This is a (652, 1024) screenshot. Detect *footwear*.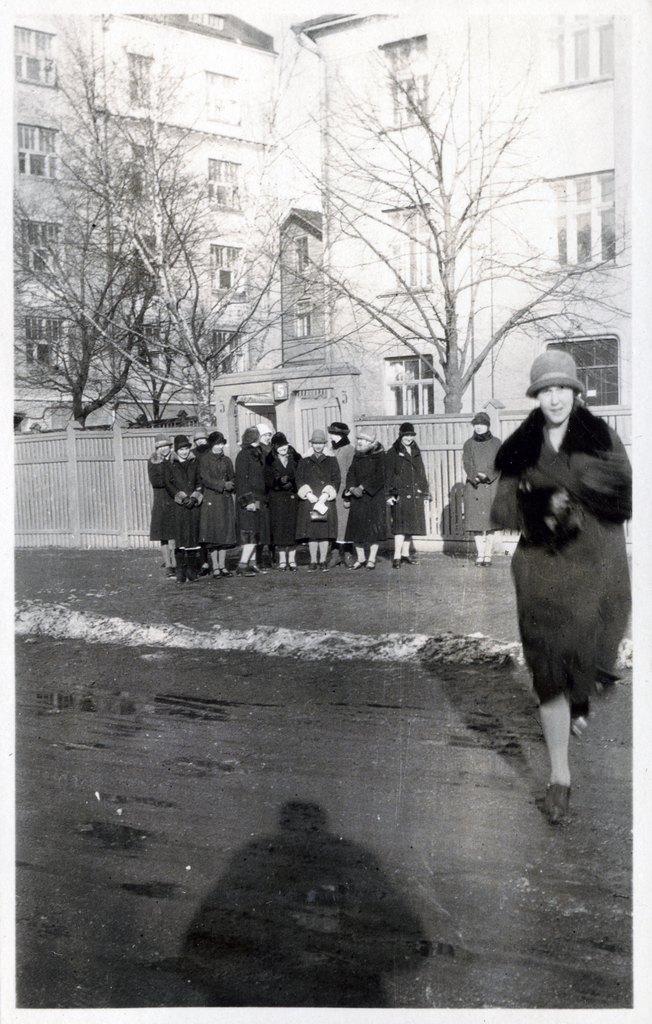
{"left": 222, "top": 567, "right": 231, "bottom": 581}.
